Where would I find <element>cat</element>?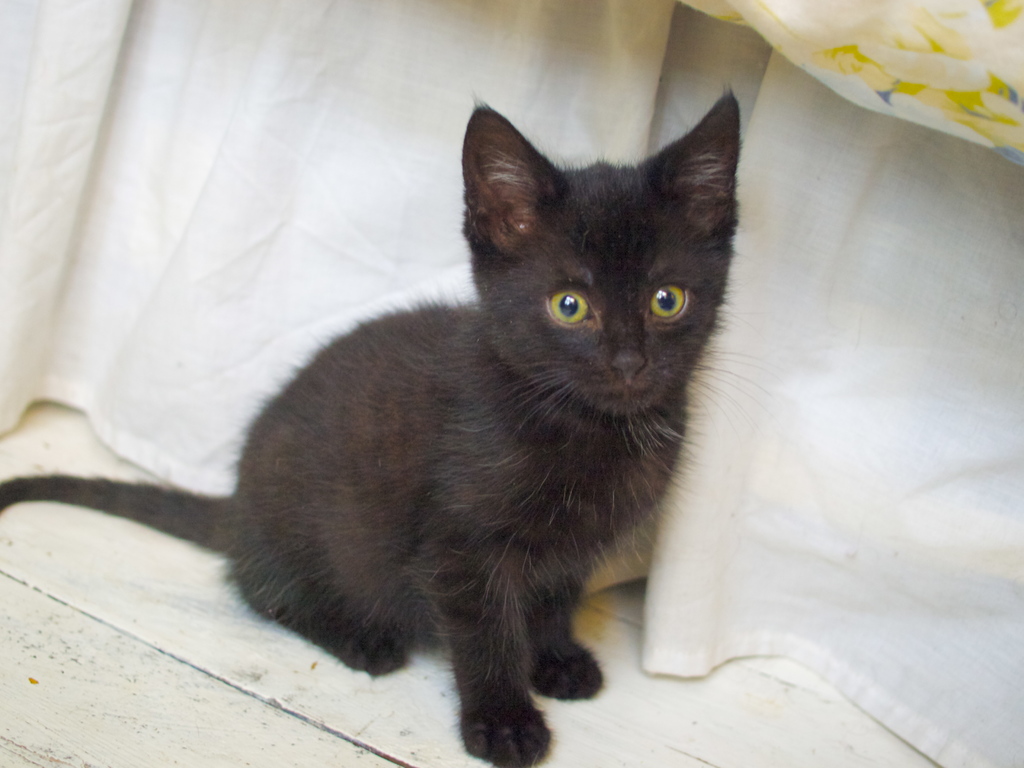
At {"x1": 0, "y1": 93, "x2": 783, "y2": 767}.
